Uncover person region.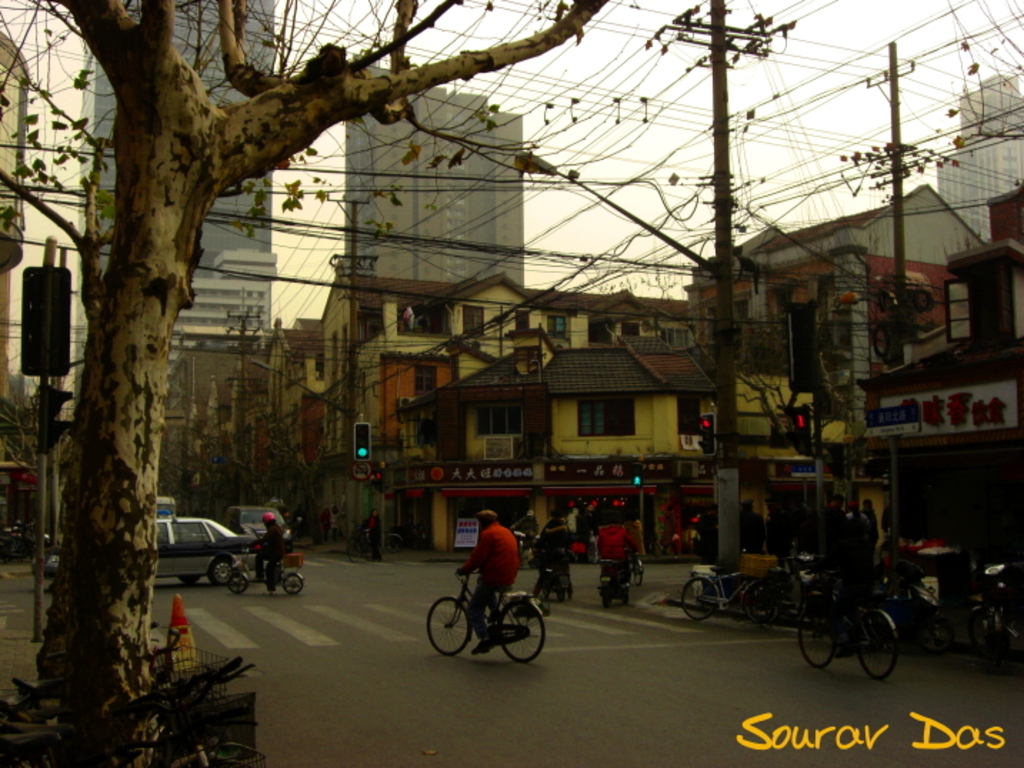
Uncovered: (454,514,518,658).
